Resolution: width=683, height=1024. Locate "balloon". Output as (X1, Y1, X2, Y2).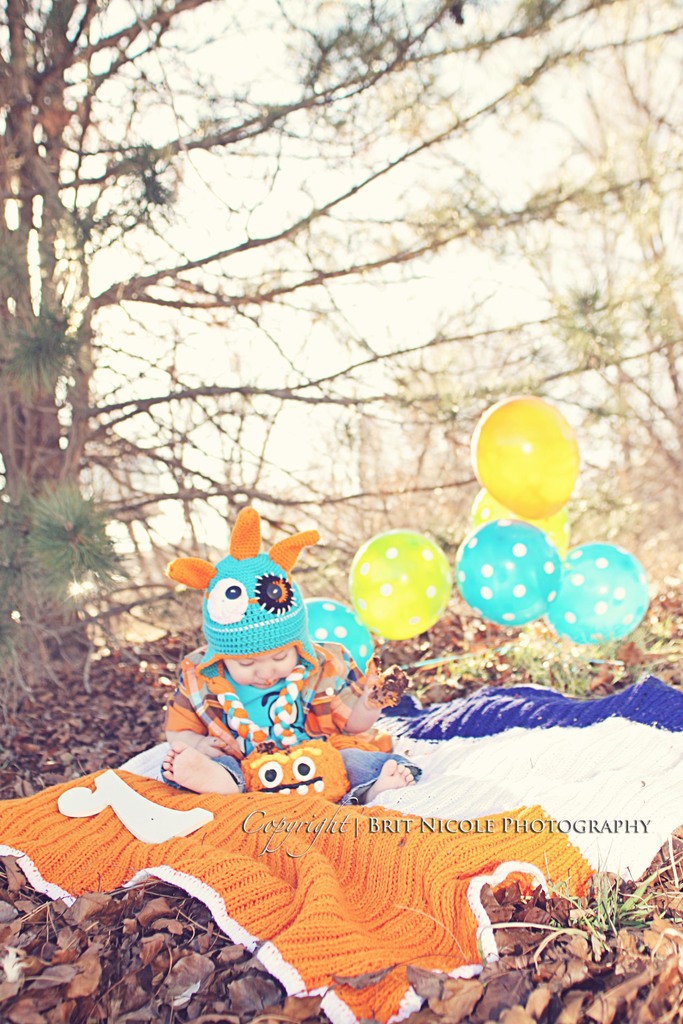
(351, 531, 459, 646).
